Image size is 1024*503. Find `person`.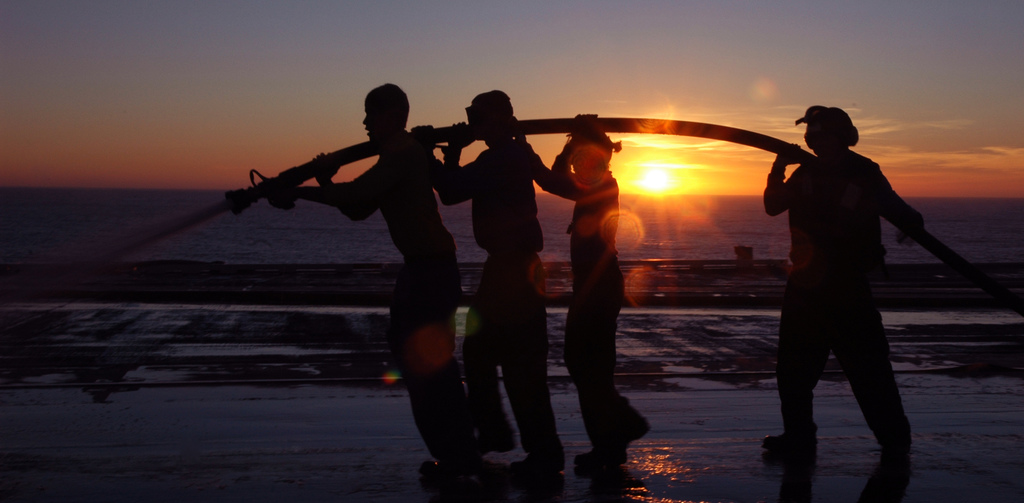
Rect(516, 113, 648, 470).
